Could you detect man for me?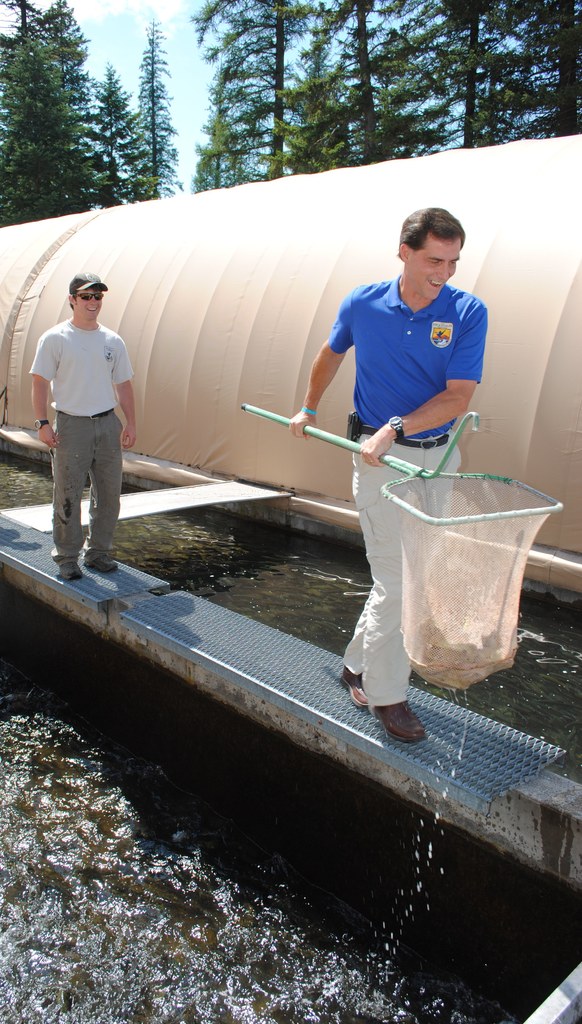
Detection result: crop(26, 266, 138, 584).
